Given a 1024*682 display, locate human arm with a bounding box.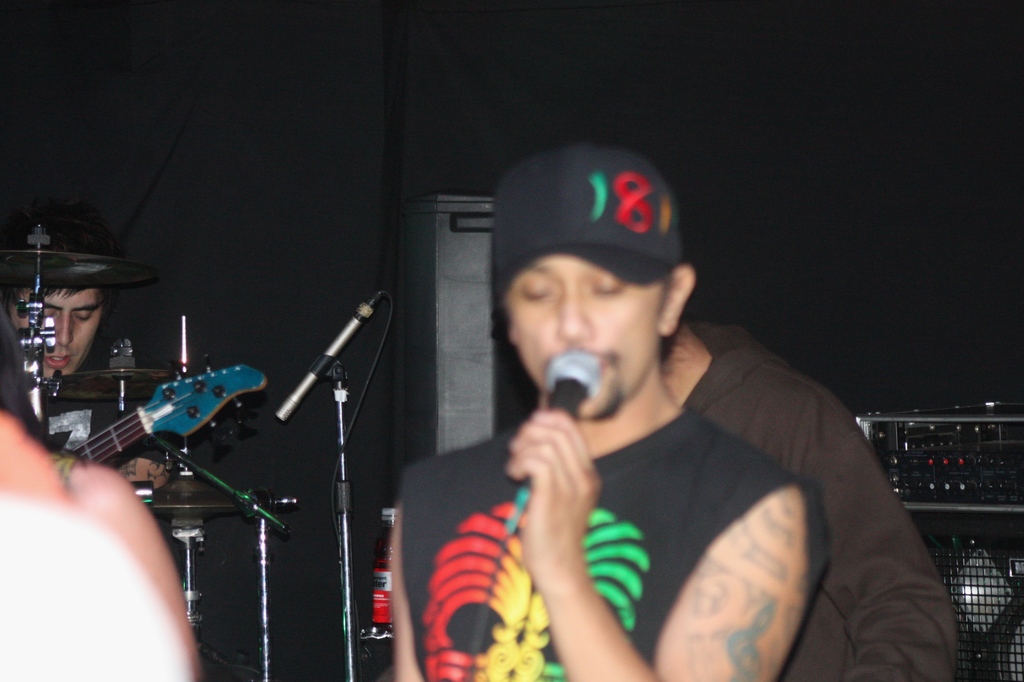
Located: (left=501, top=408, right=811, bottom=681).
